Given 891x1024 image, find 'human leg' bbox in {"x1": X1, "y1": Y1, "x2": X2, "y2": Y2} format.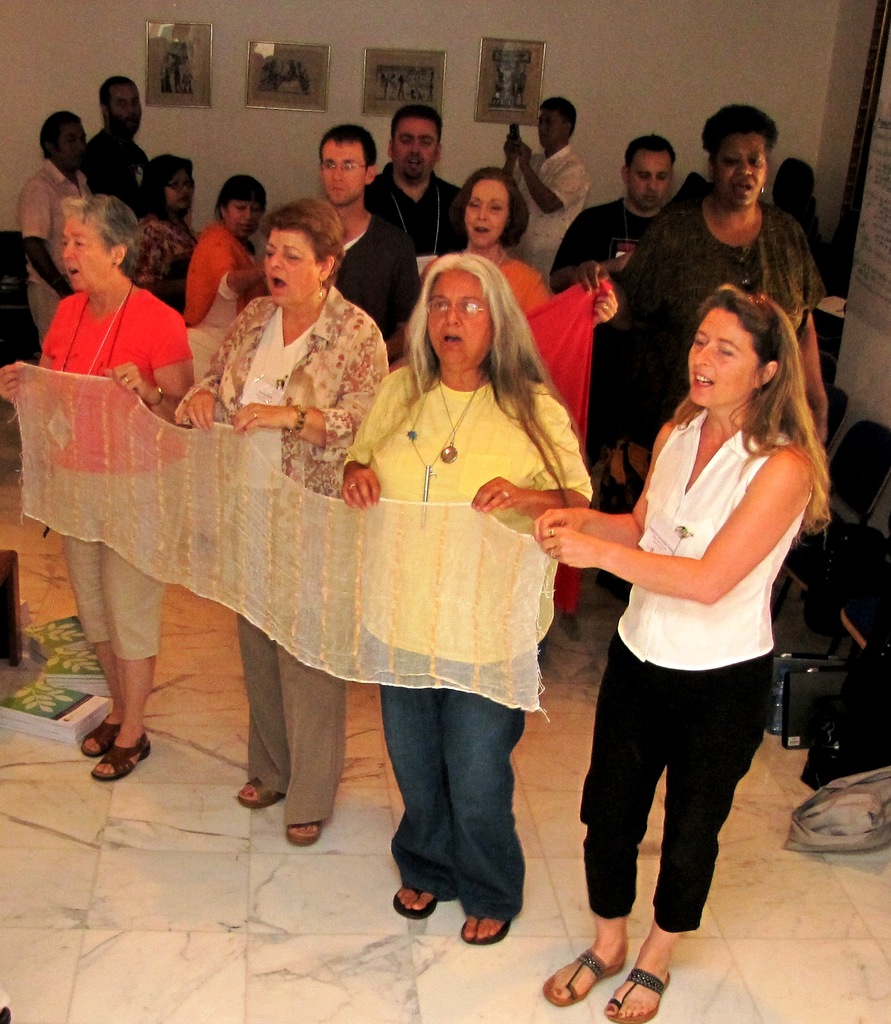
{"x1": 106, "y1": 490, "x2": 189, "y2": 772}.
